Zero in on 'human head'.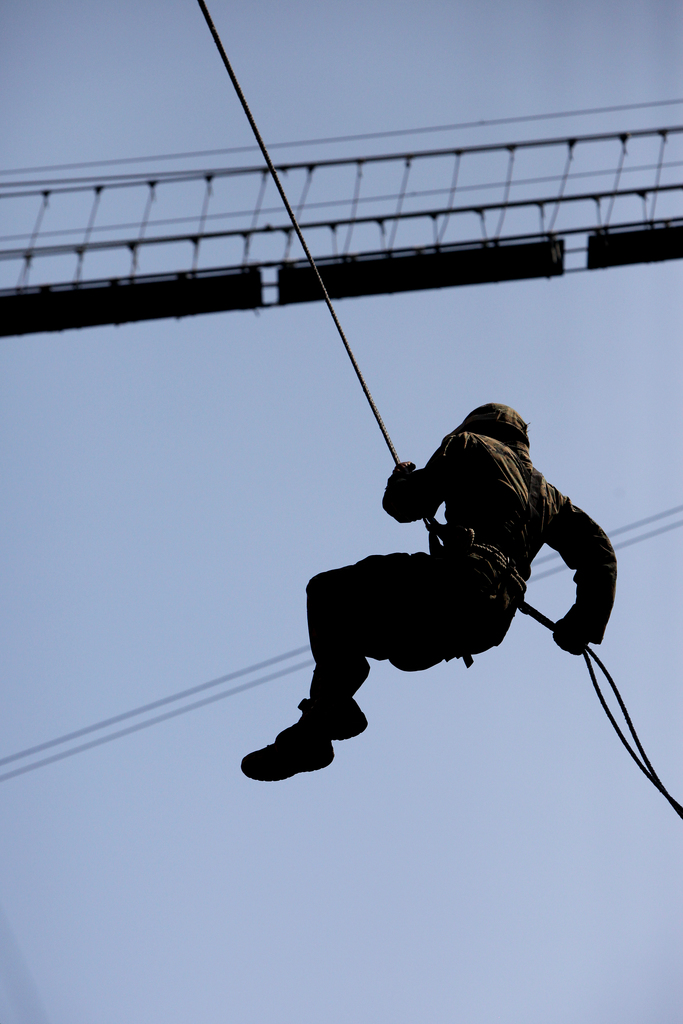
Zeroed in: region(459, 403, 550, 470).
